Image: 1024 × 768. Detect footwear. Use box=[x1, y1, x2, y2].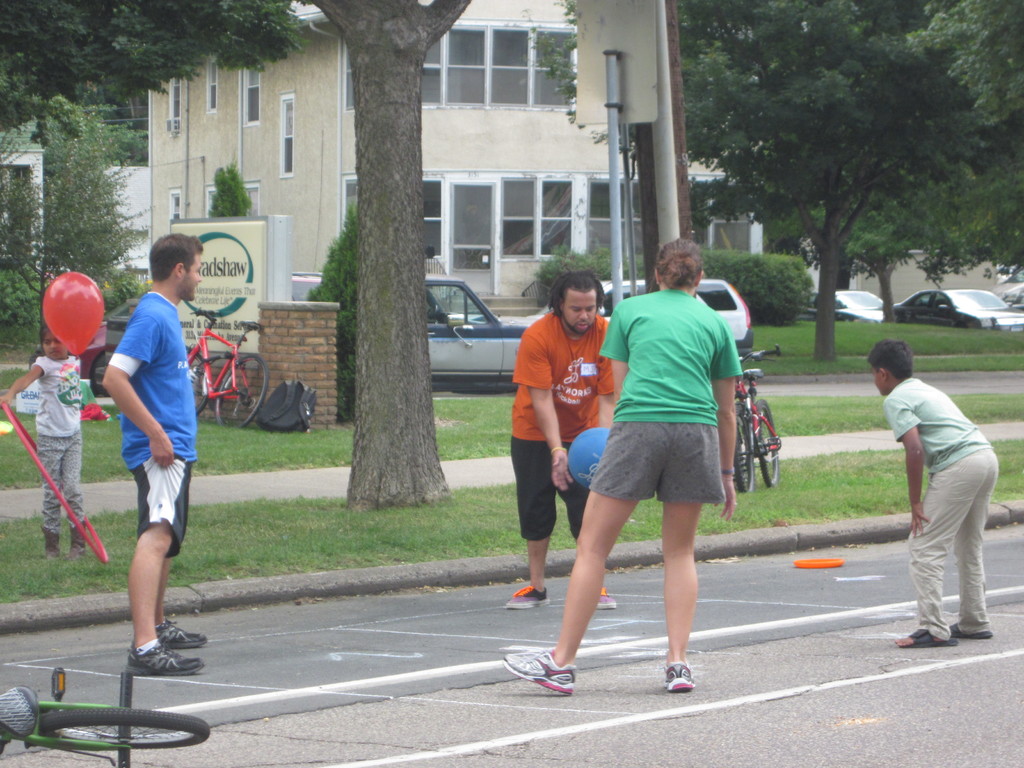
box=[501, 646, 584, 696].
